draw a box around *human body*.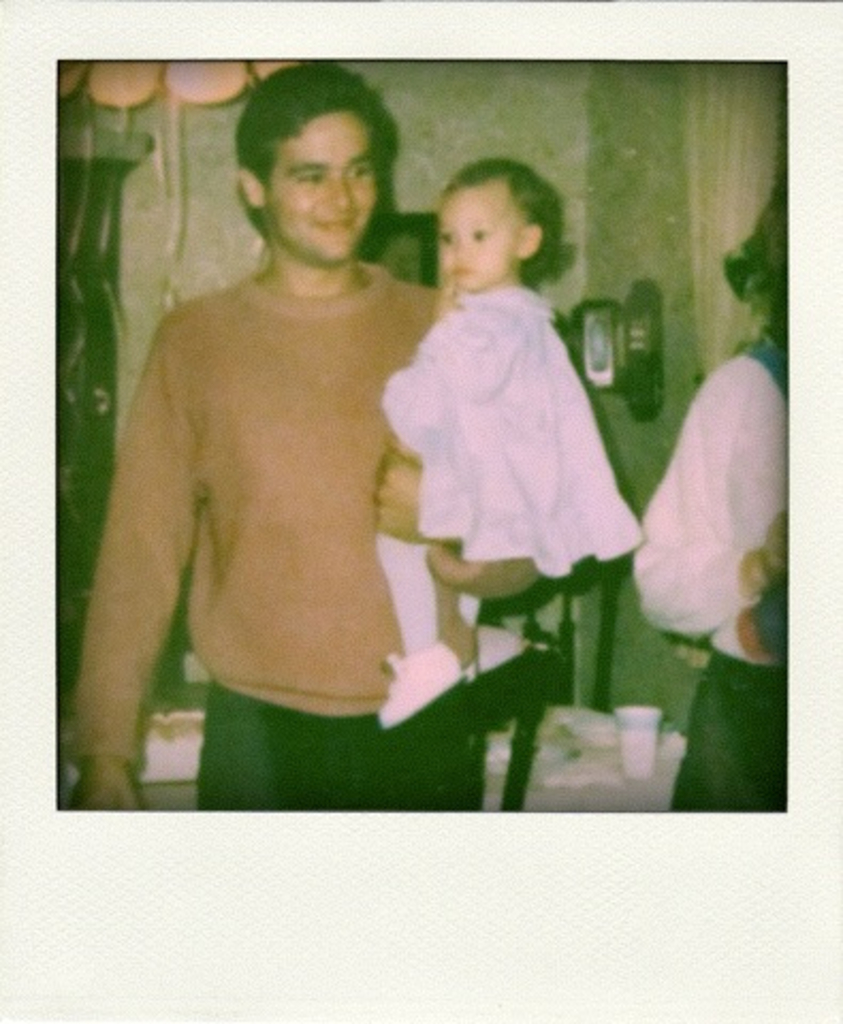
select_region(356, 275, 642, 736).
